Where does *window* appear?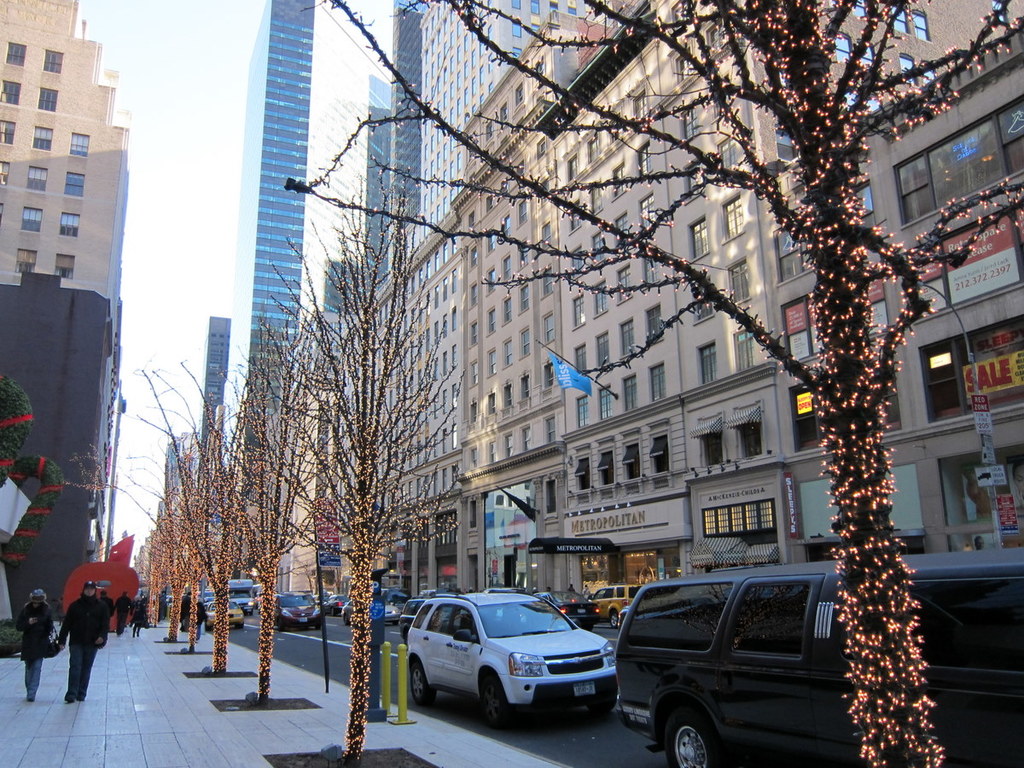
Appears at 34,84,57,112.
